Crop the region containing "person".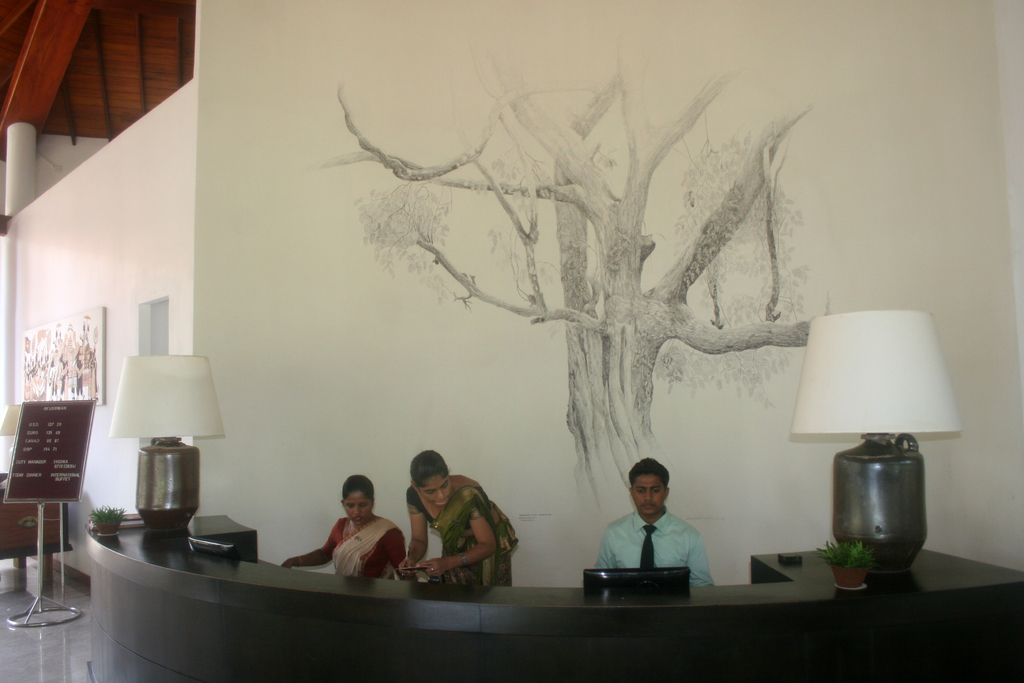
Crop region: [x1=400, y1=449, x2=518, y2=597].
